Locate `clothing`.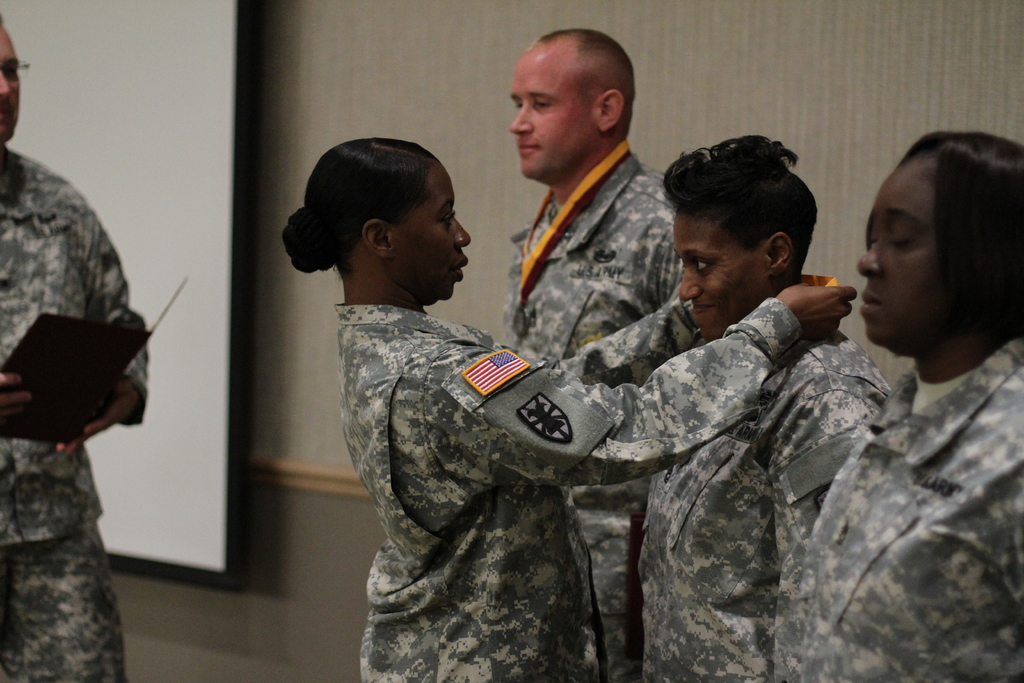
Bounding box: 277, 230, 657, 646.
